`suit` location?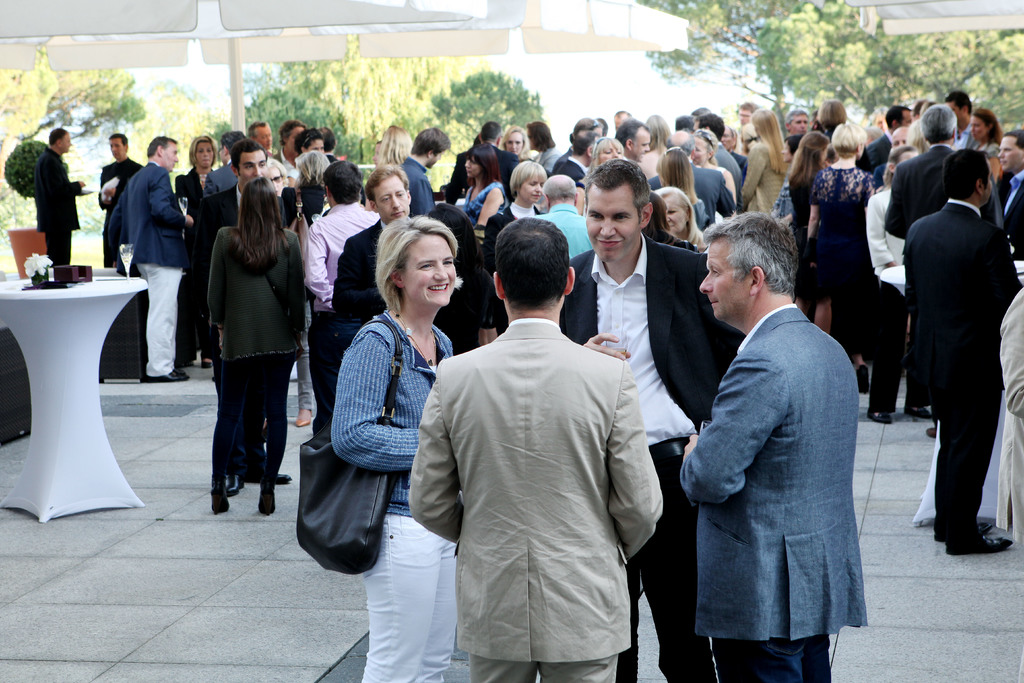
202, 158, 233, 190
